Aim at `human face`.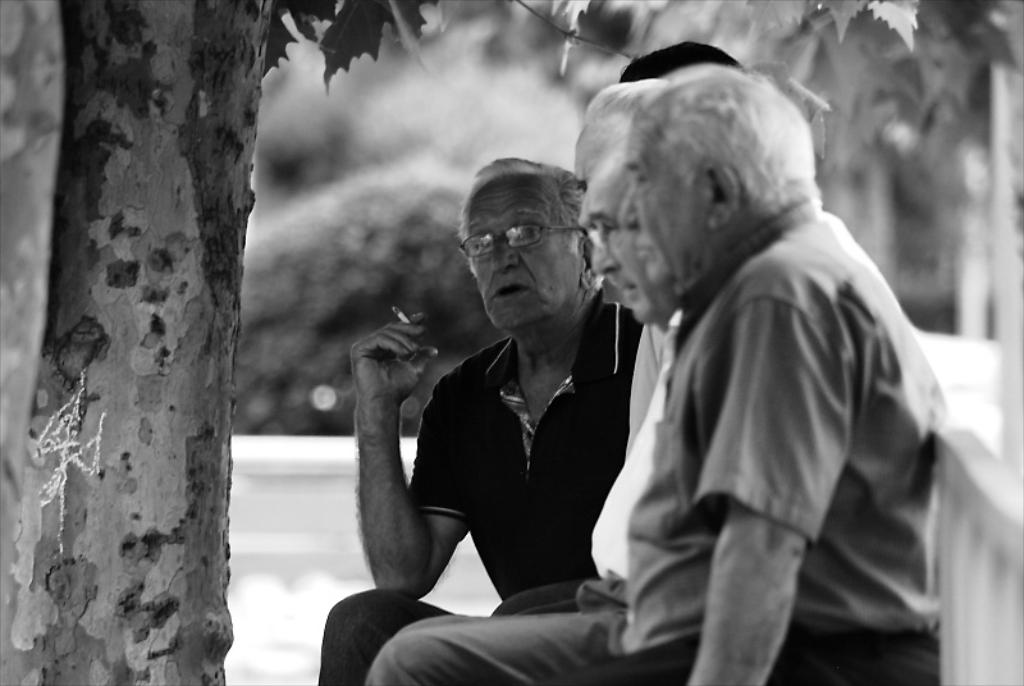
Aimed at 570 159 677 328.
